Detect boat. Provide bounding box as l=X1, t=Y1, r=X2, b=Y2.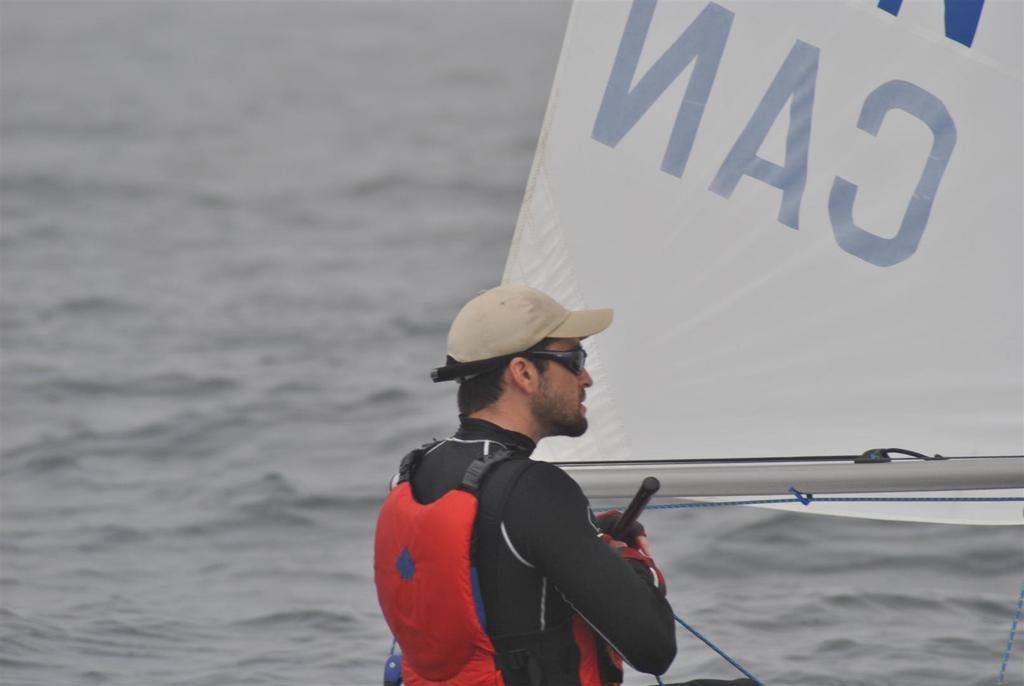
l=382, t=0, r=1023, b=685.
